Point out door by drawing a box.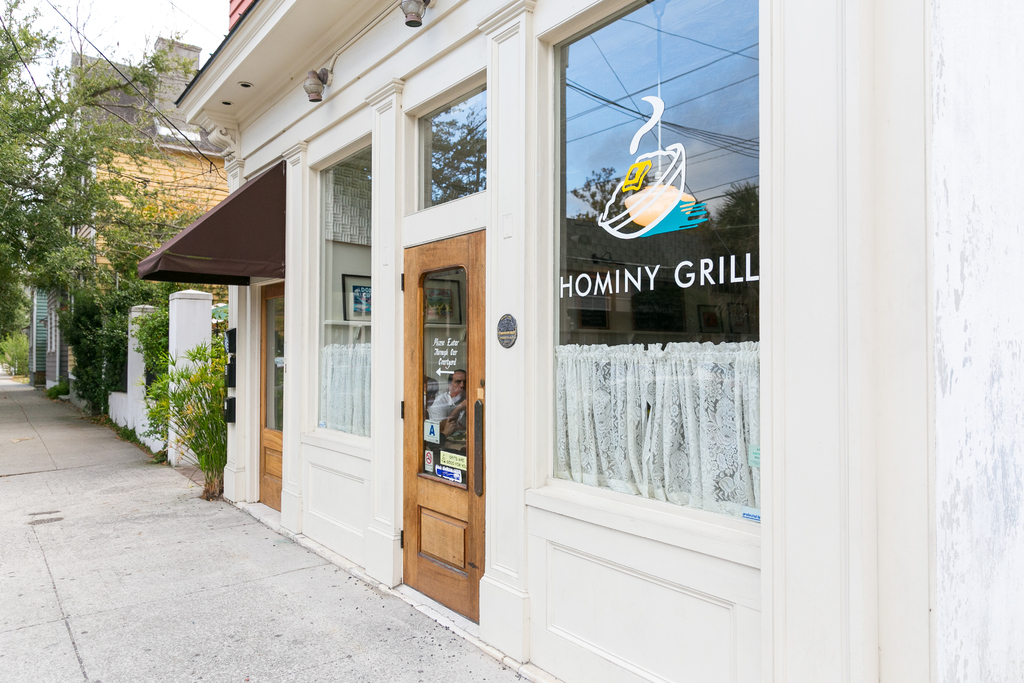
box=[400, 217, 500, 616].
